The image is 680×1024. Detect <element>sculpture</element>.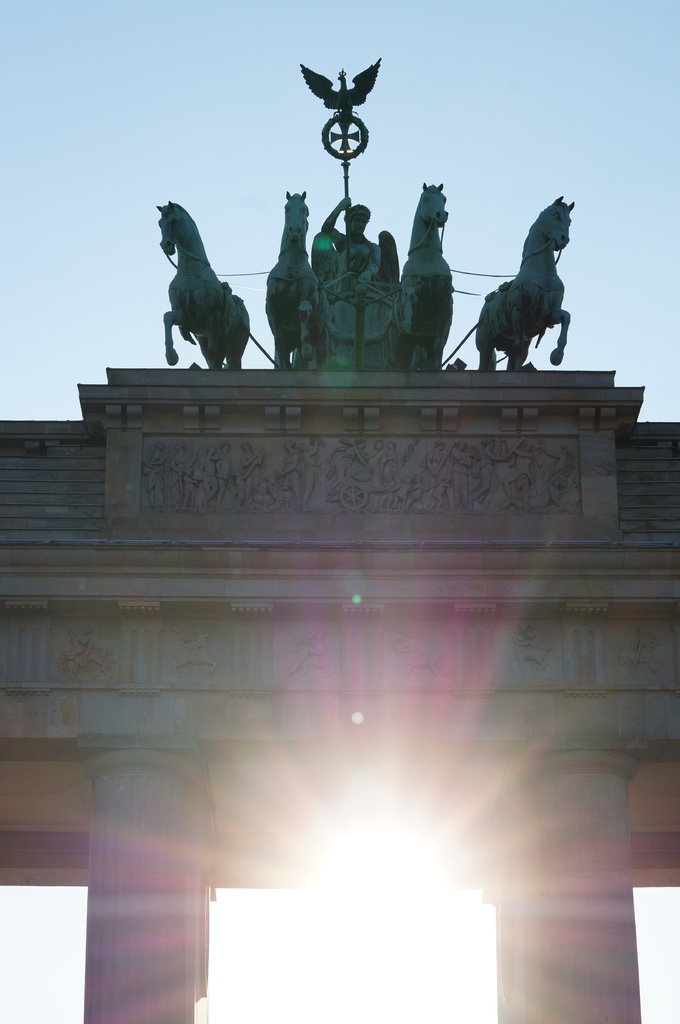
Detection: left=399, top=180, right=454, bottom=364.
